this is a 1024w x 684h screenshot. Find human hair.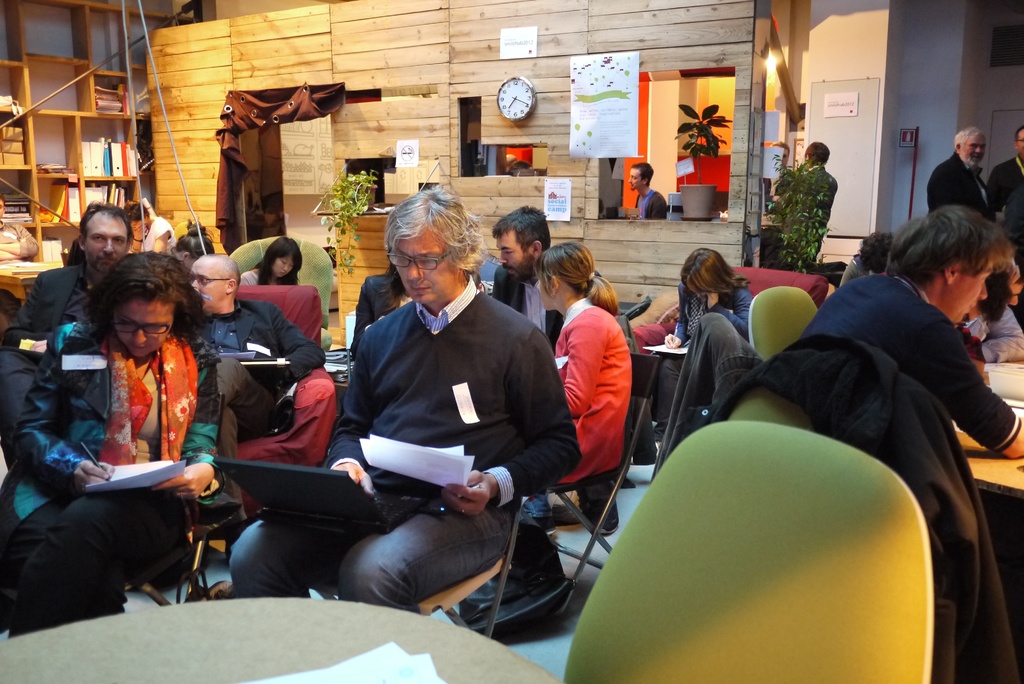
Bounding box: locate(81, 200, 130, 243).
